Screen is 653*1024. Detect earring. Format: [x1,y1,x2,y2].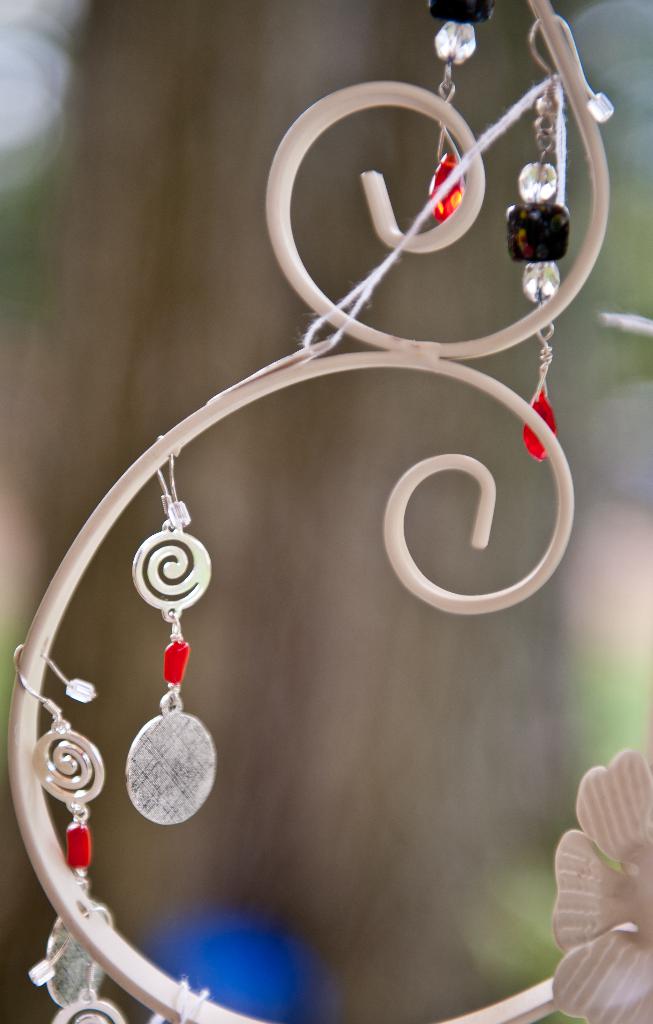
[508,13,622,462].
